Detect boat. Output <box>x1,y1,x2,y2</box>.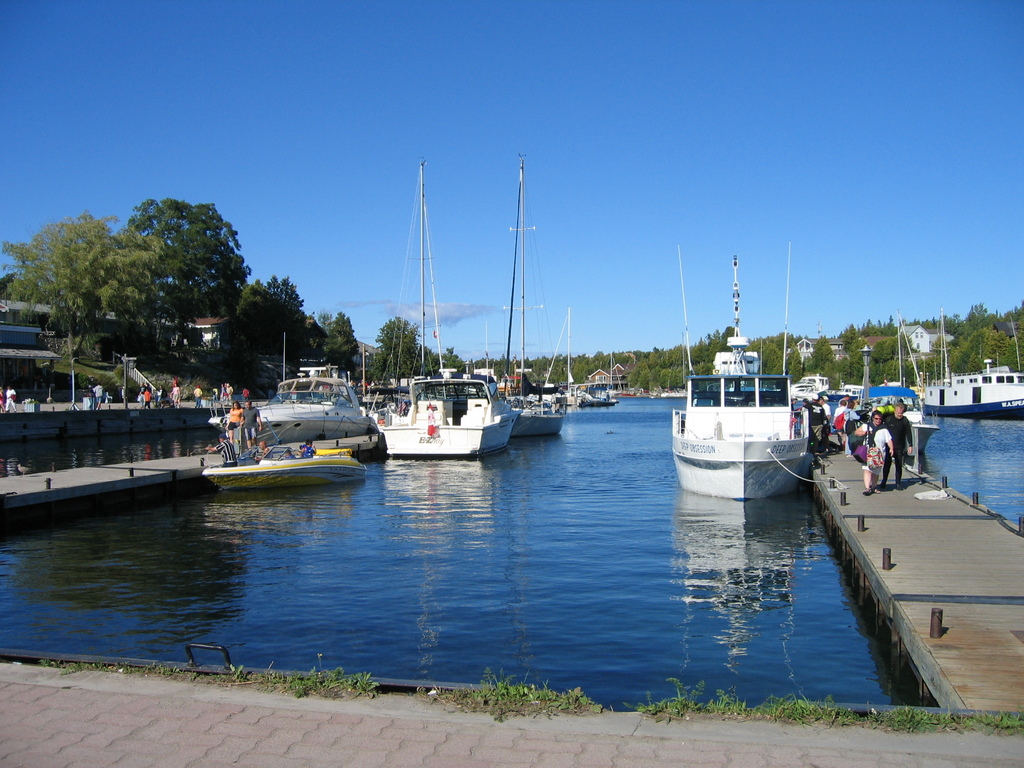
<box>543,311,622,412</box>.
